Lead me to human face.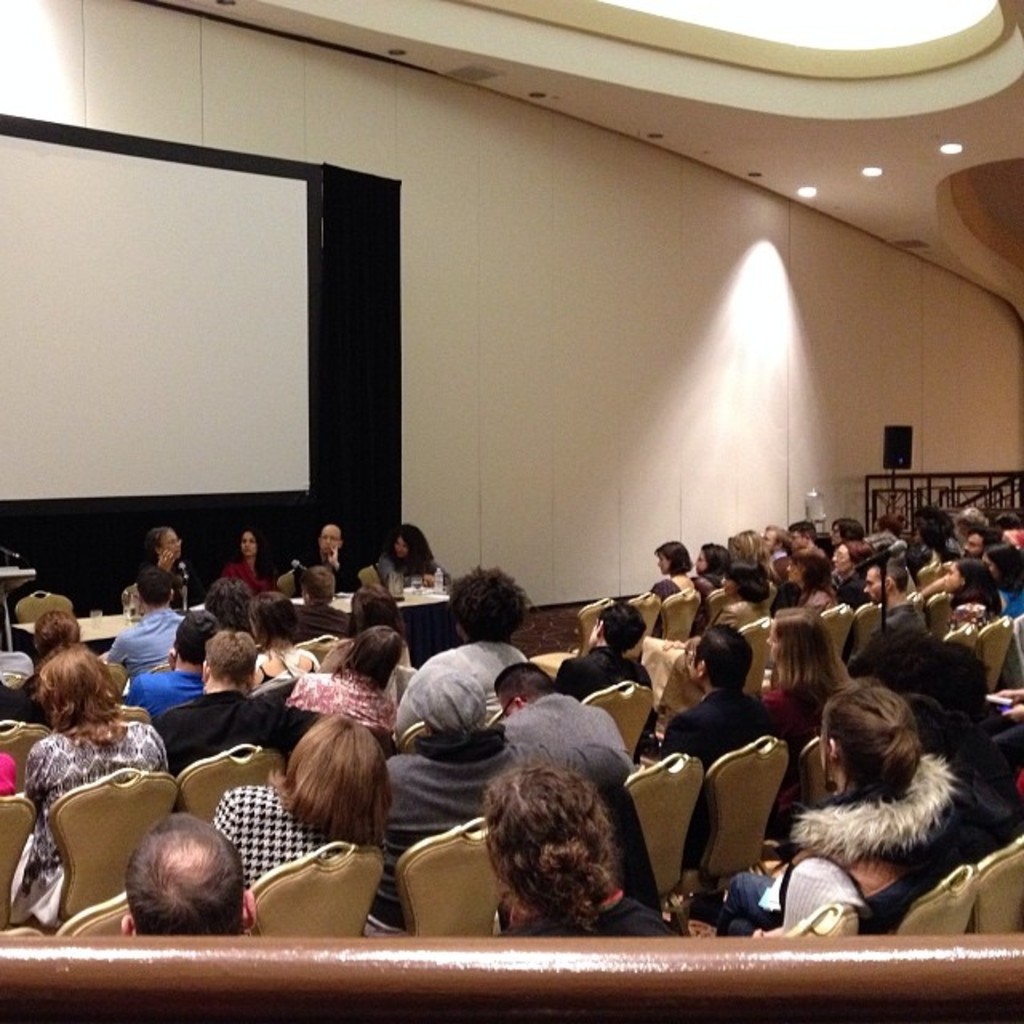
Lead to <bbox>237, 528, 251, 555</bbox>.
